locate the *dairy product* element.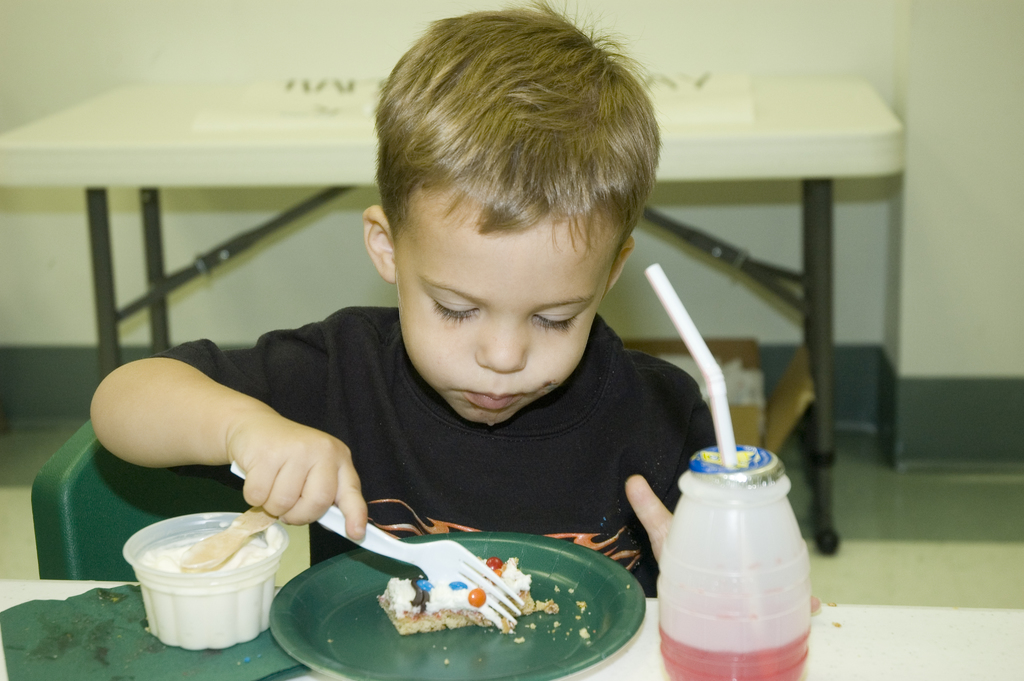
Element bbox: {"left": 133, "top": 537, "right": 275, "bottom": 575}.
